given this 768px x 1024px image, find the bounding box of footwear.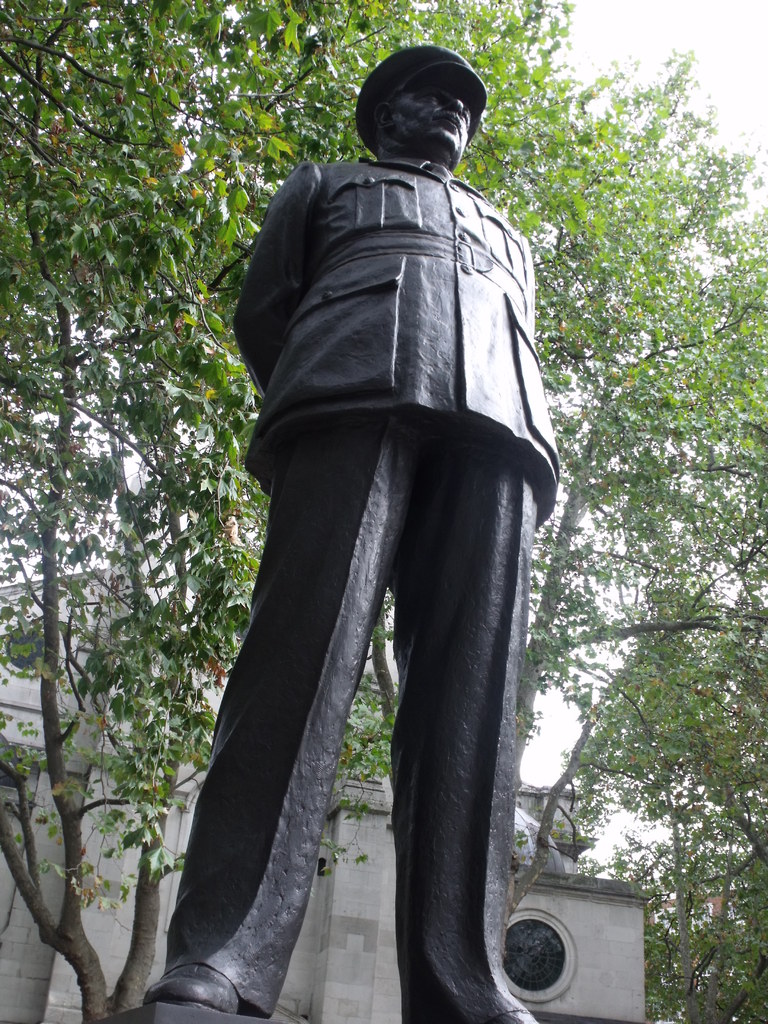
select_region(492, 1006, 541, 1023).
